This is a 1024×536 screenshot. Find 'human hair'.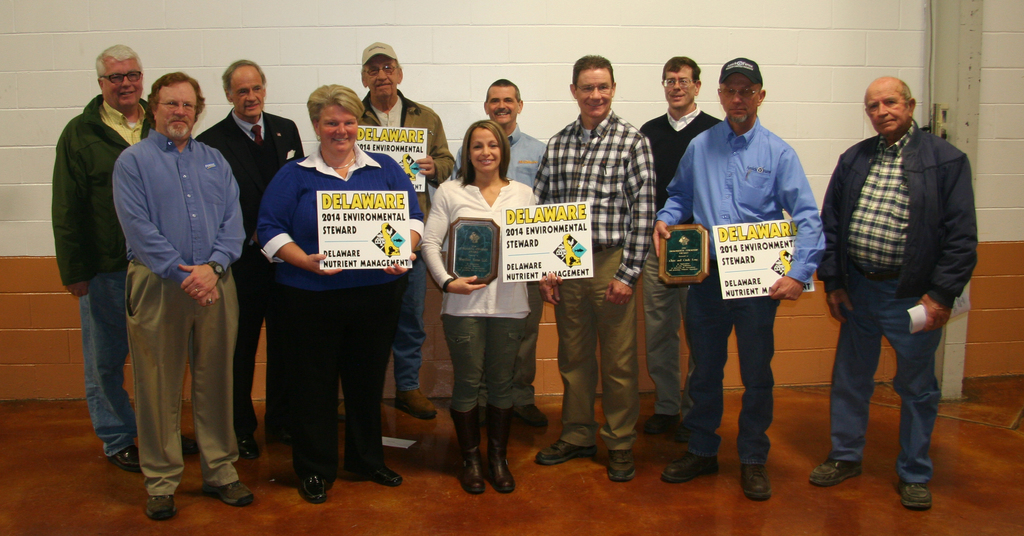
Bounding box: locate(457, 109, 514, 185).
